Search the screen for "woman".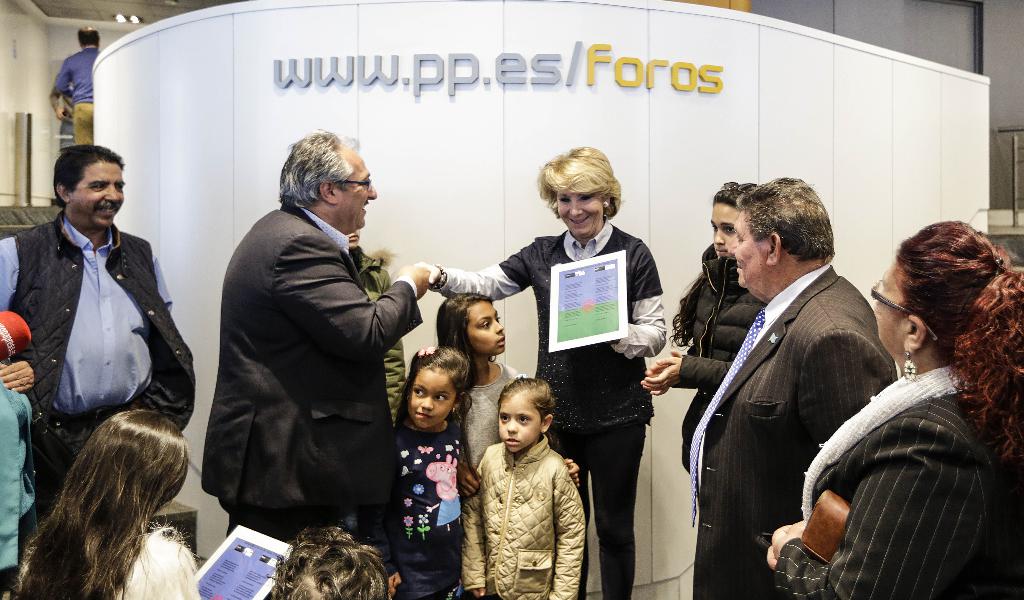
Found at [x1=1, y1=408, x2=209, y2=599].
